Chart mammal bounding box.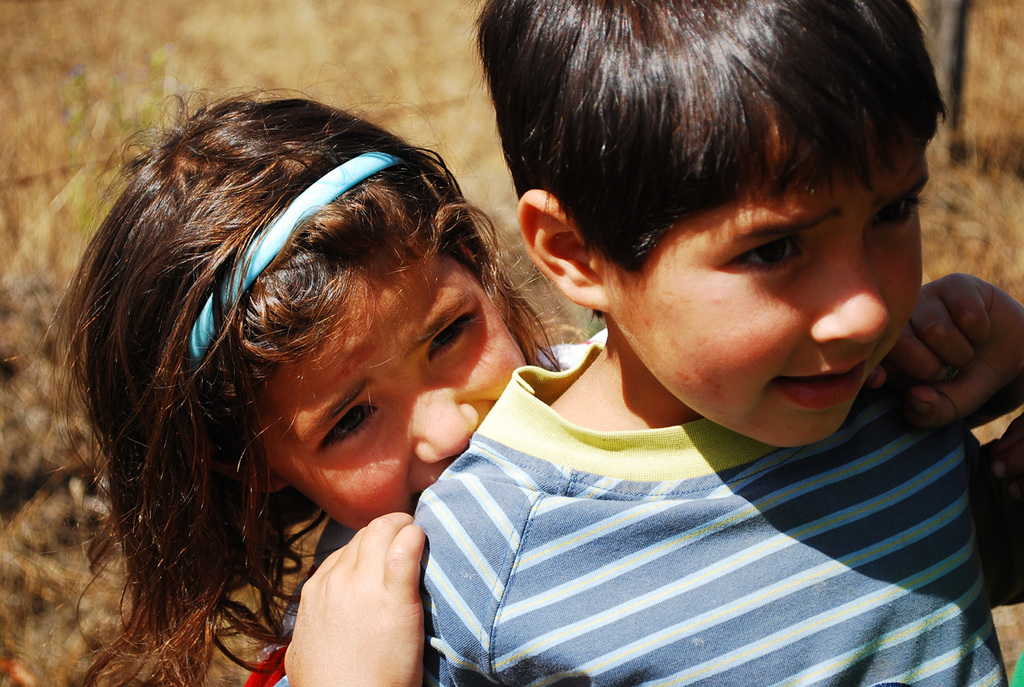
Charted: bbox=(339, 0, 1023, 686).
